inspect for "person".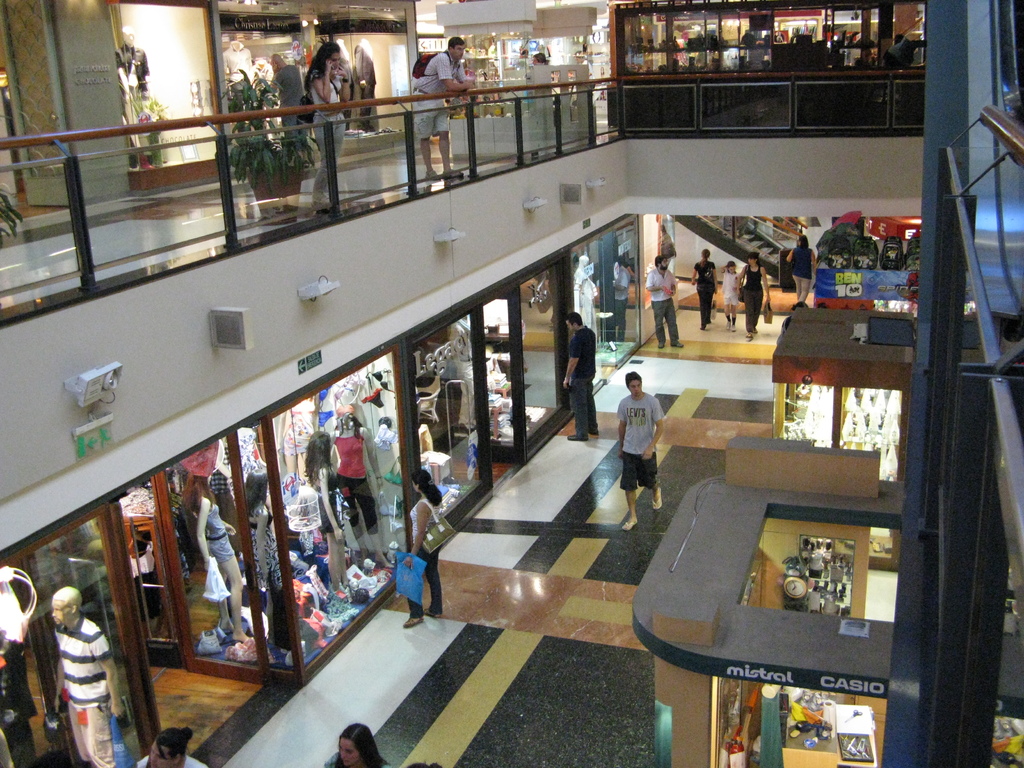
Inspection: <region>610, 367, 669, 531</region>.
